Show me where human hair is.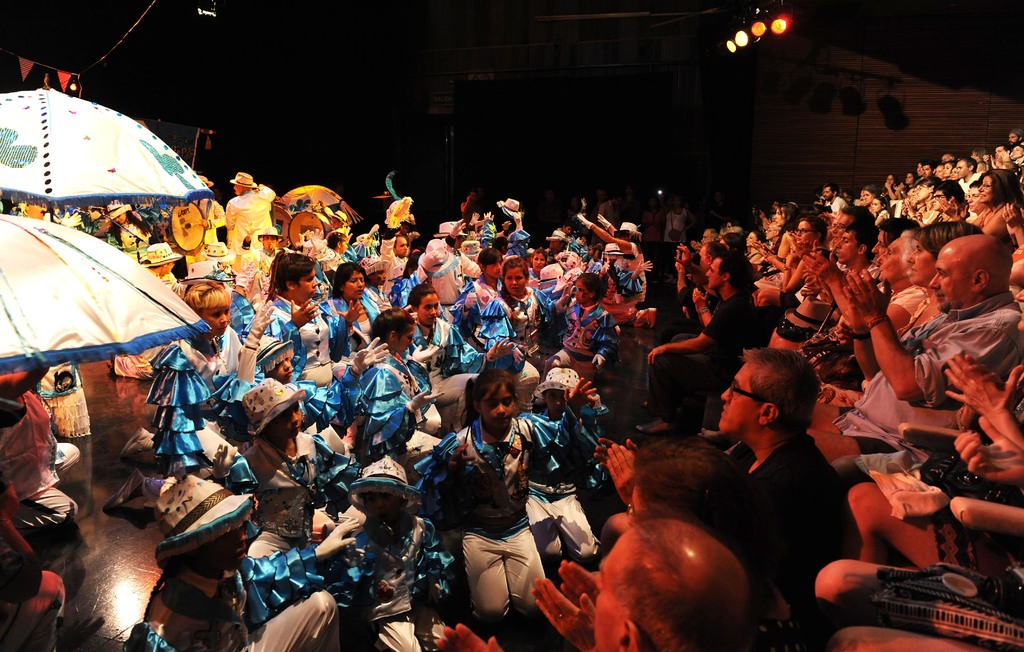
human hair is at <region>732, 226, 744, 231</region>.
